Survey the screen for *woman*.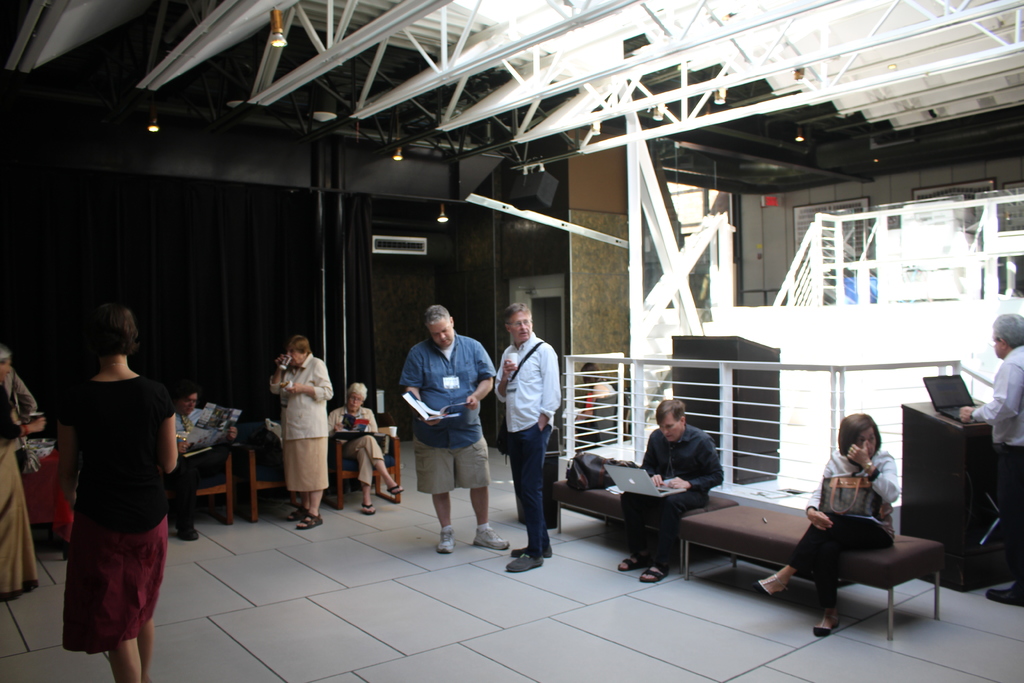
Survey found: box(323, 378, 404, 520).
